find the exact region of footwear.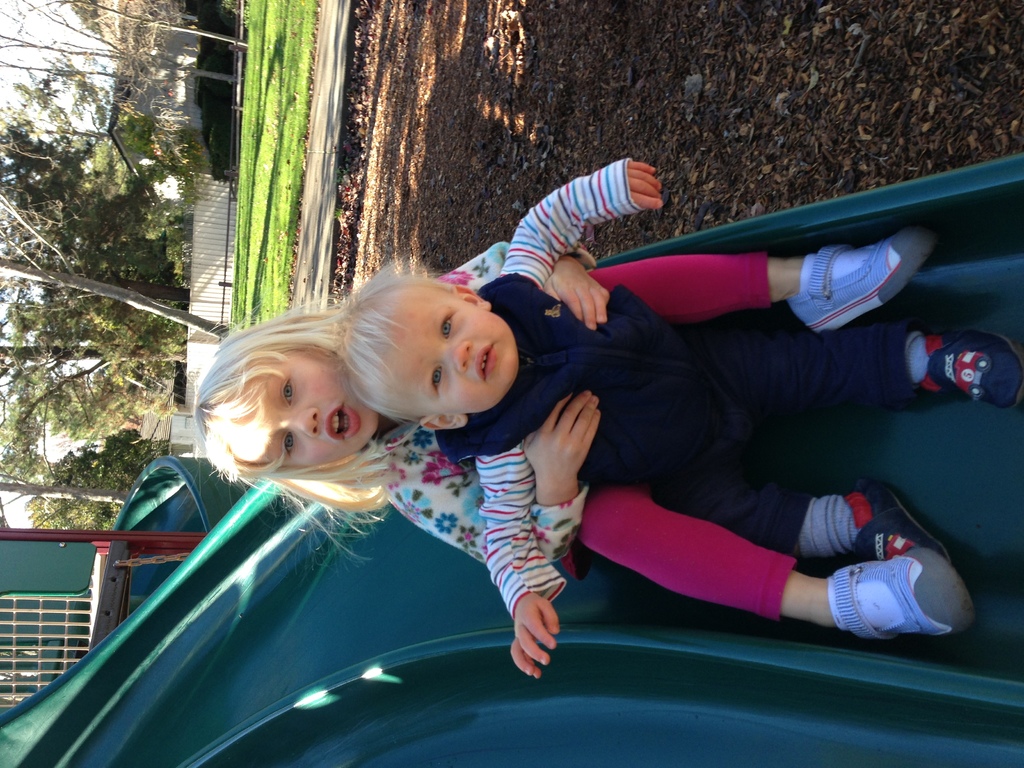
Exact region: <box>842,484,948,569</box>.
